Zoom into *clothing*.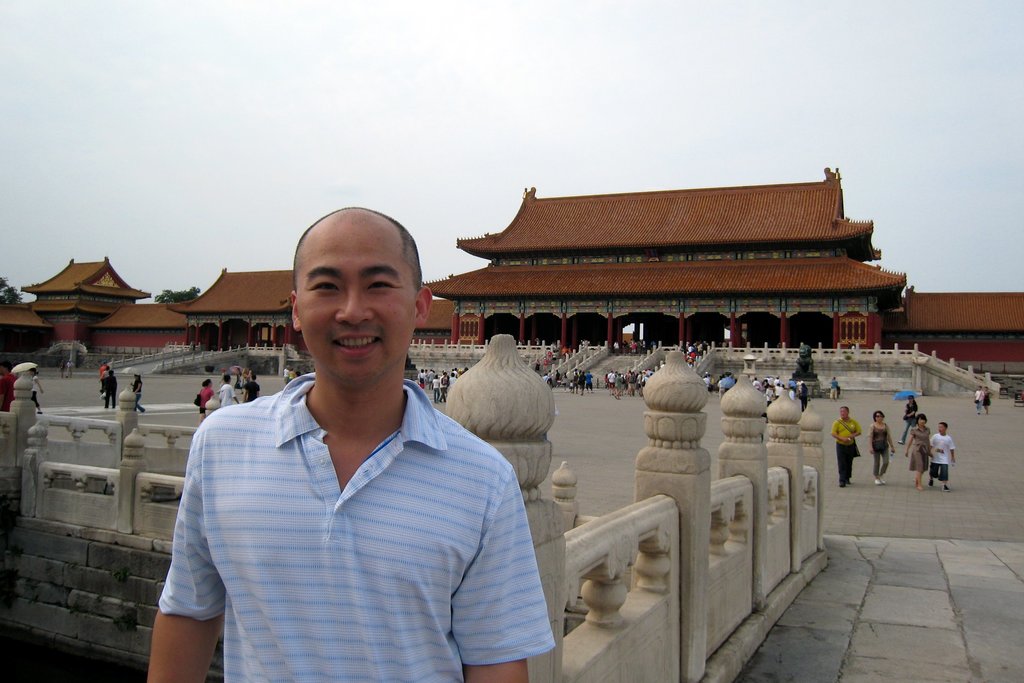
Zoom target: 931,436,956,478.
